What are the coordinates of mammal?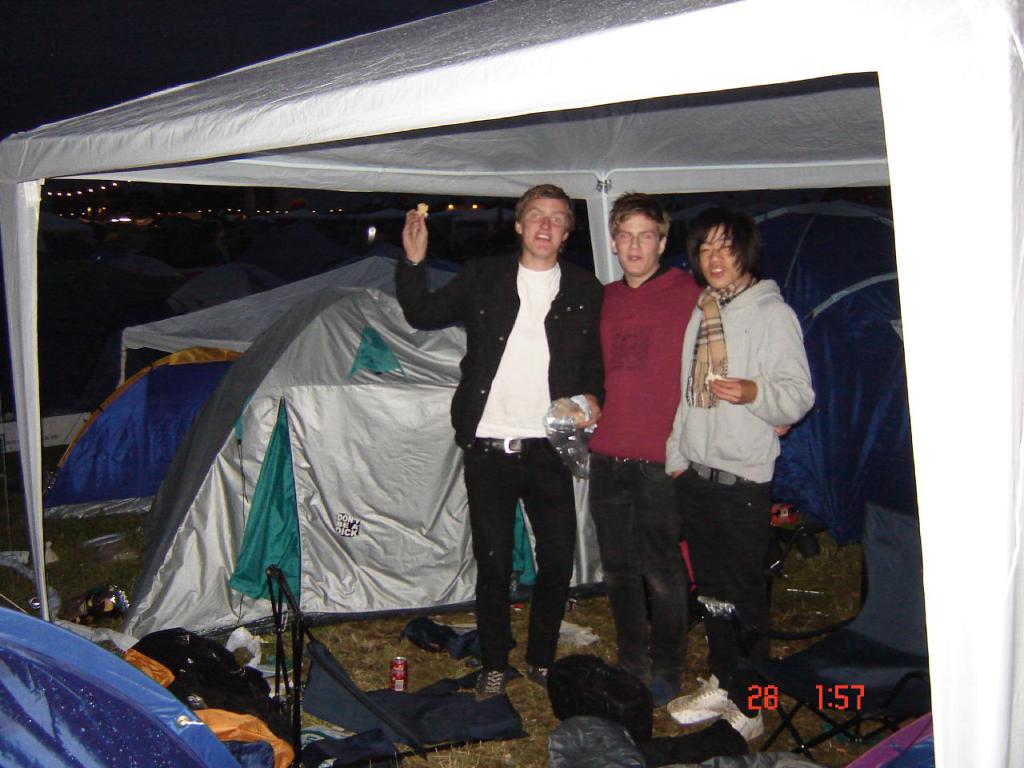
BBox(397, 183, 606, 694).
